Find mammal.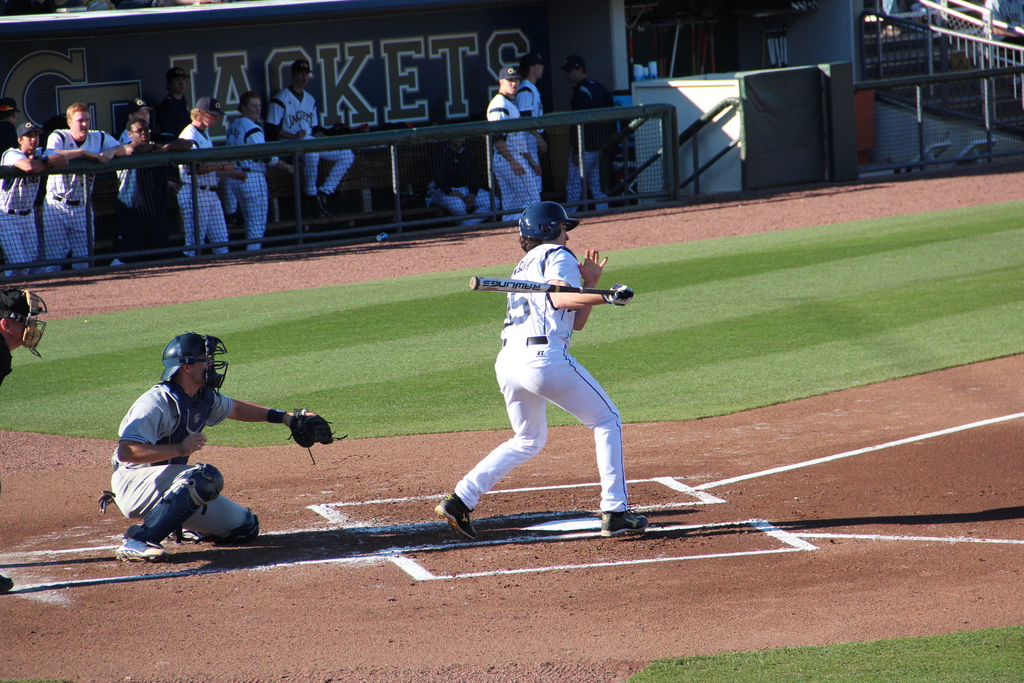
<bbox>435, 200, 652, 541</bbox>.
